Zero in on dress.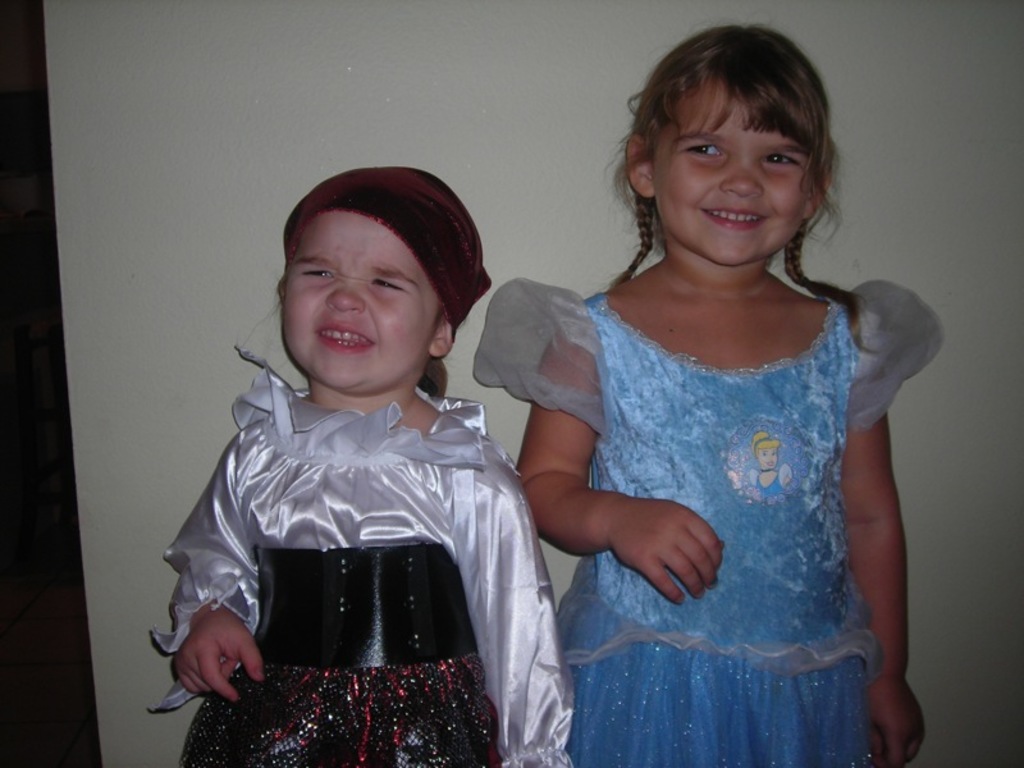
Zeroed in: (left=465, top=275, right=943, bottom=767).
